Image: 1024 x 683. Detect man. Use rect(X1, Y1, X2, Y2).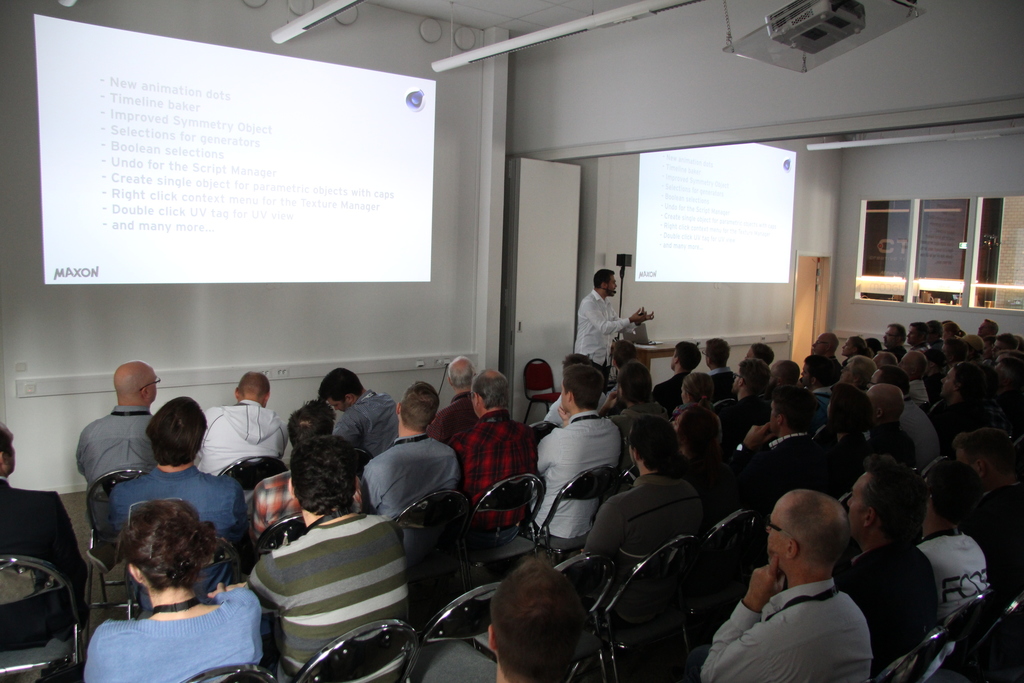
rect(927, 320, 945, 359).
